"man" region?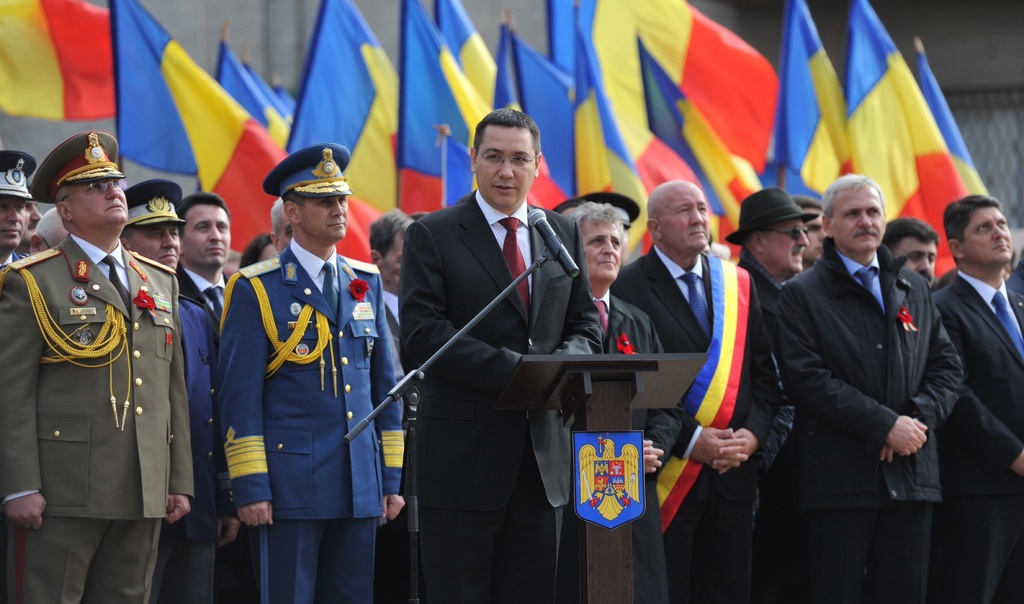
BBox(572, 202, 682, 603)
